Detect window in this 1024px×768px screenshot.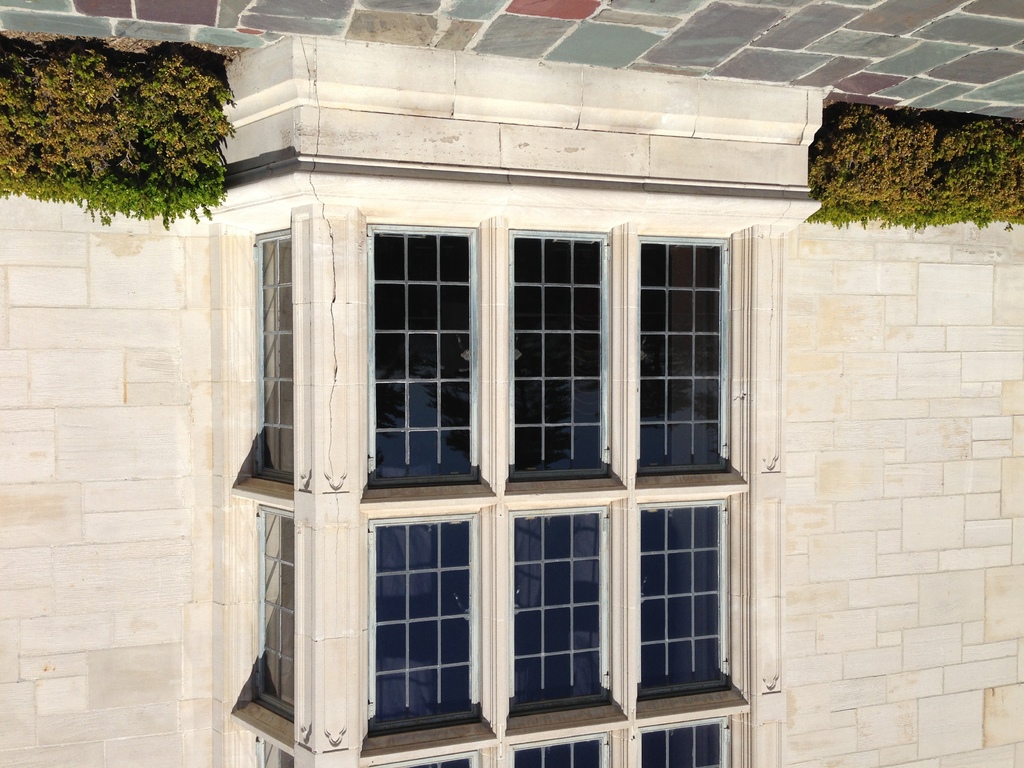
Detection: 508,227,609,480.
